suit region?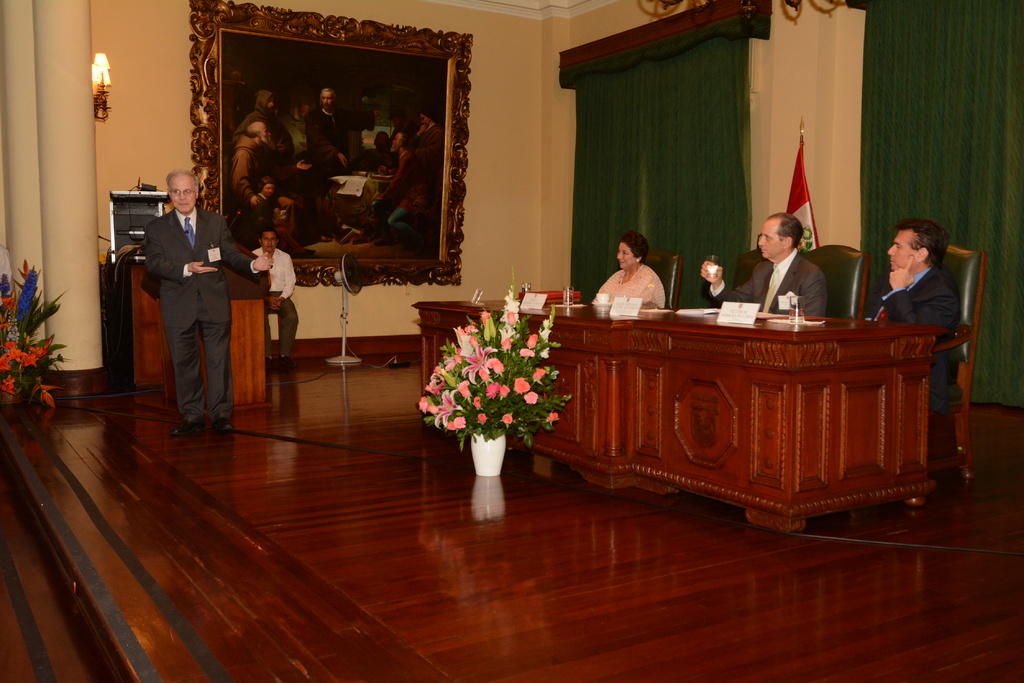
[x1=712, y1=252, x2=832, y2=318]
